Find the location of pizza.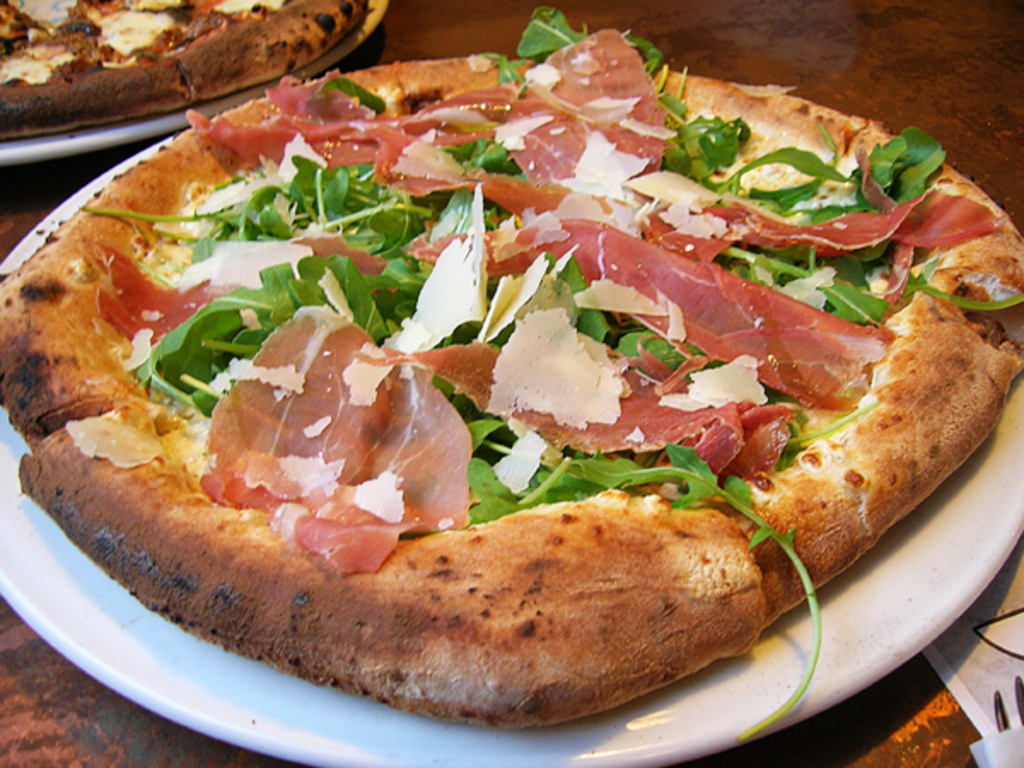
Location: x1=0 y1=0 x2=377 y2=137.
